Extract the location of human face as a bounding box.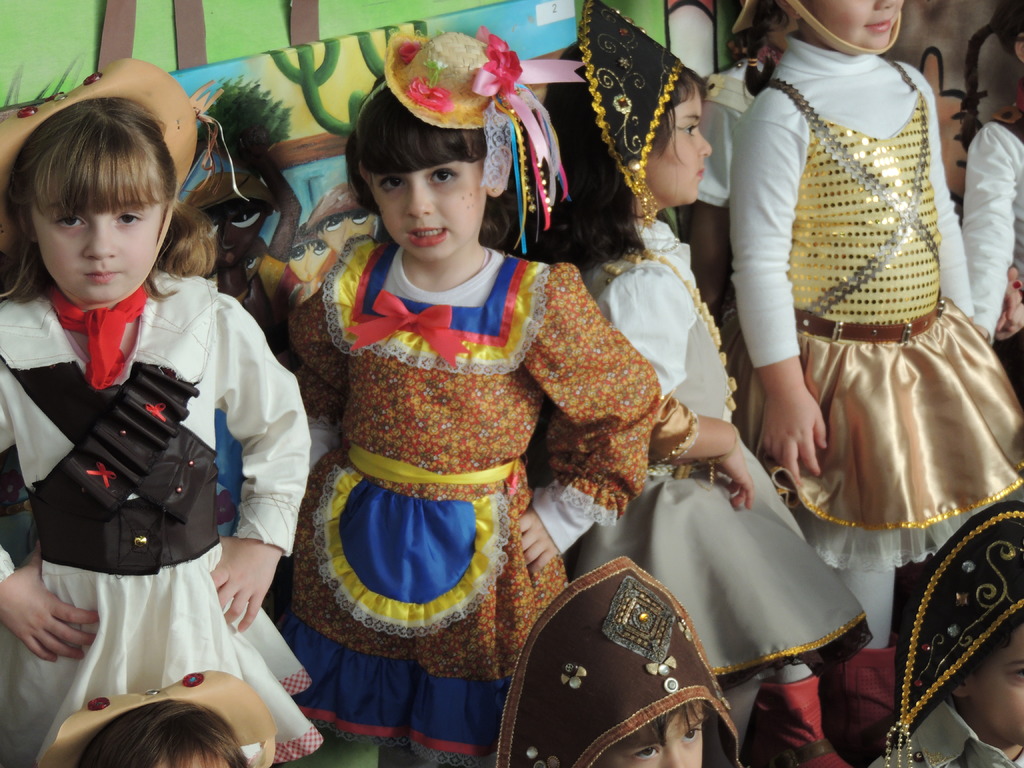
(left=646, top=77, right=710, bottom=204).
